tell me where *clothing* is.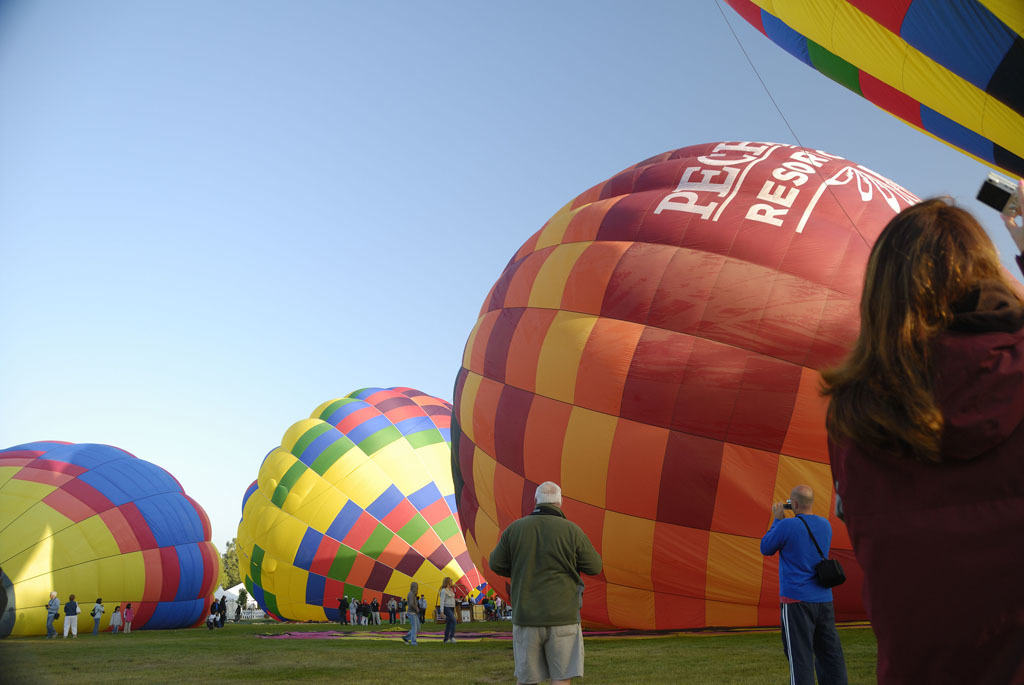
*clothing* is at bbox=[106, 621, 121, 631].
